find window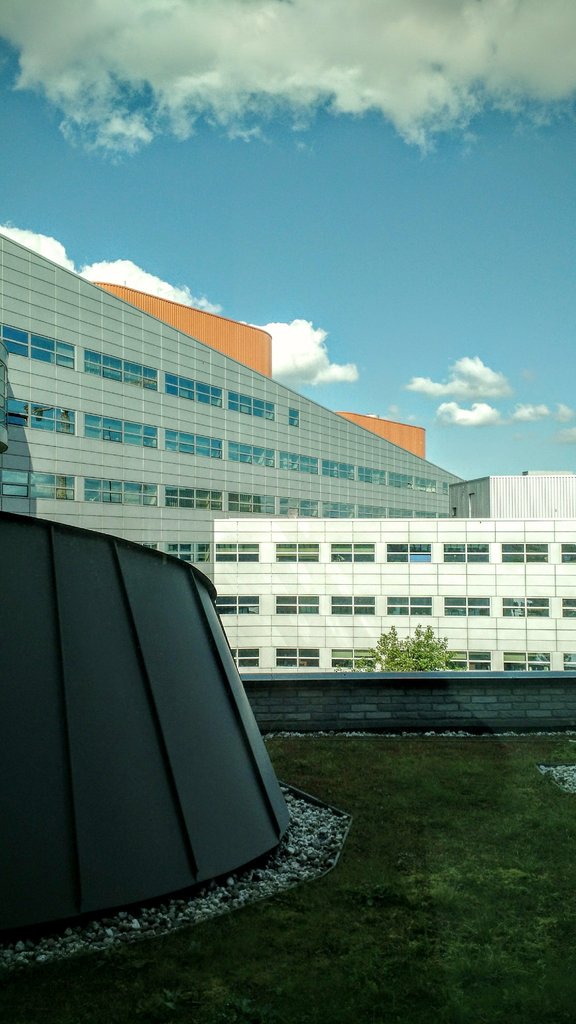
region(165, 371, 228, 406)
